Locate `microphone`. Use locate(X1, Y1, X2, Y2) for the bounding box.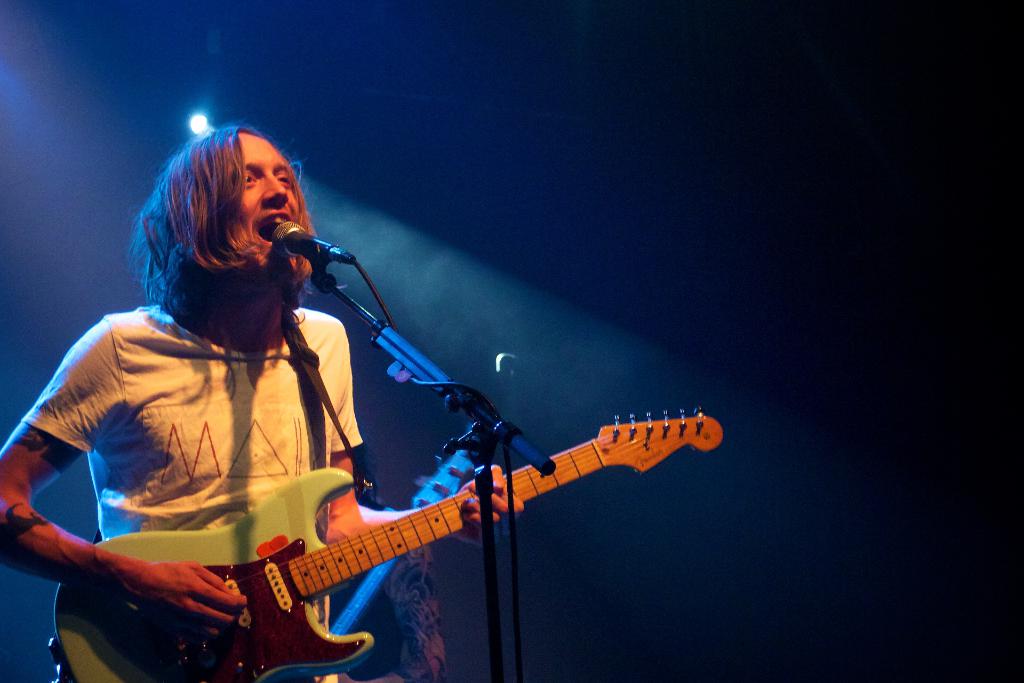
locate(273, 220, 353, 265).
